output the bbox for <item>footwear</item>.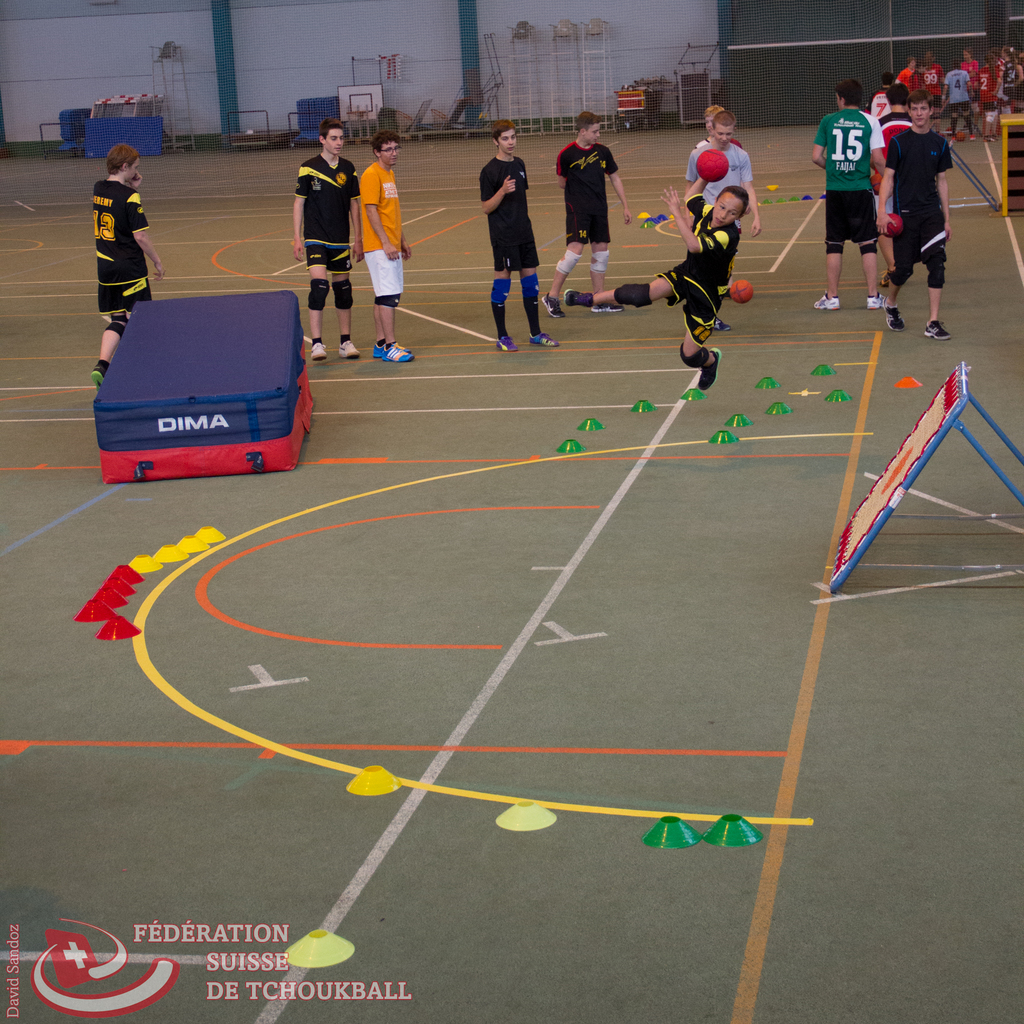
{"left": 883, "top": 300, "right": 904, "bottom": 328}.
